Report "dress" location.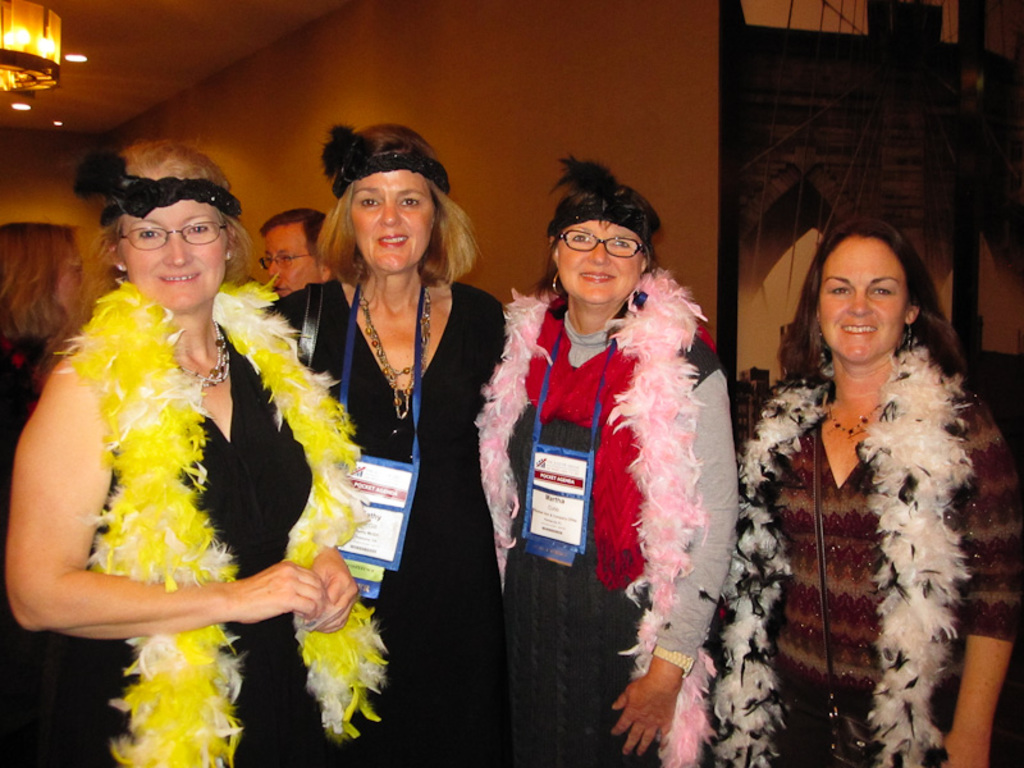
Report: (left=269, top=280, right=503, bottom=767).
